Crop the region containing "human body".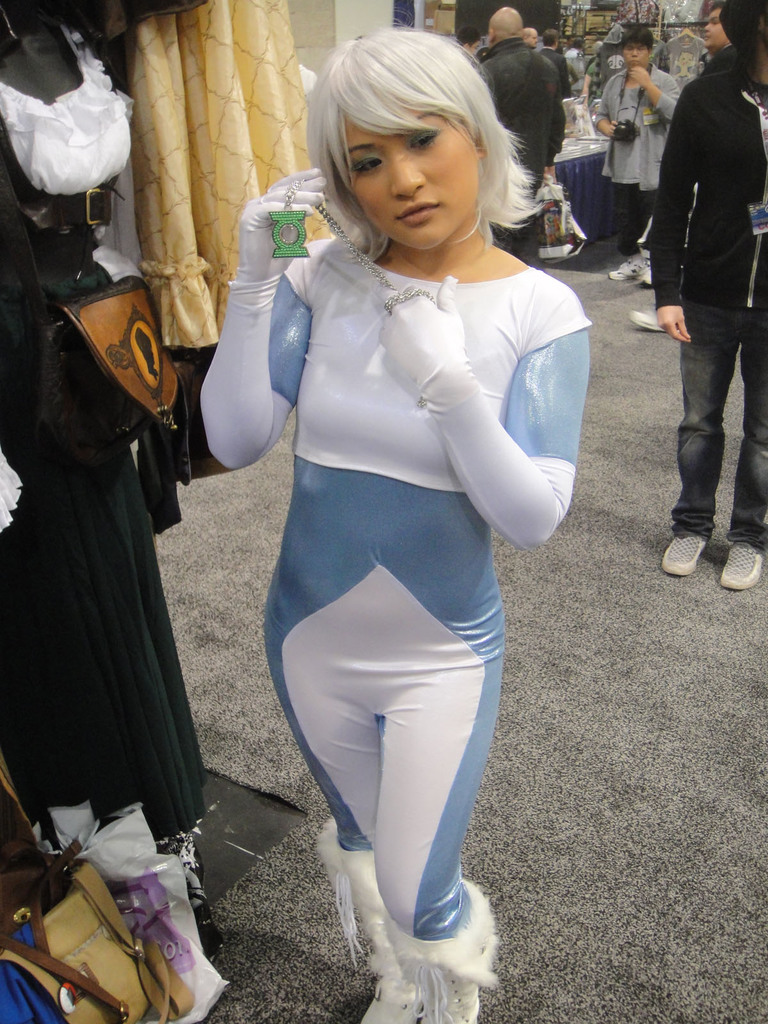
Crop region: <box>648,67,767,590</box>.
